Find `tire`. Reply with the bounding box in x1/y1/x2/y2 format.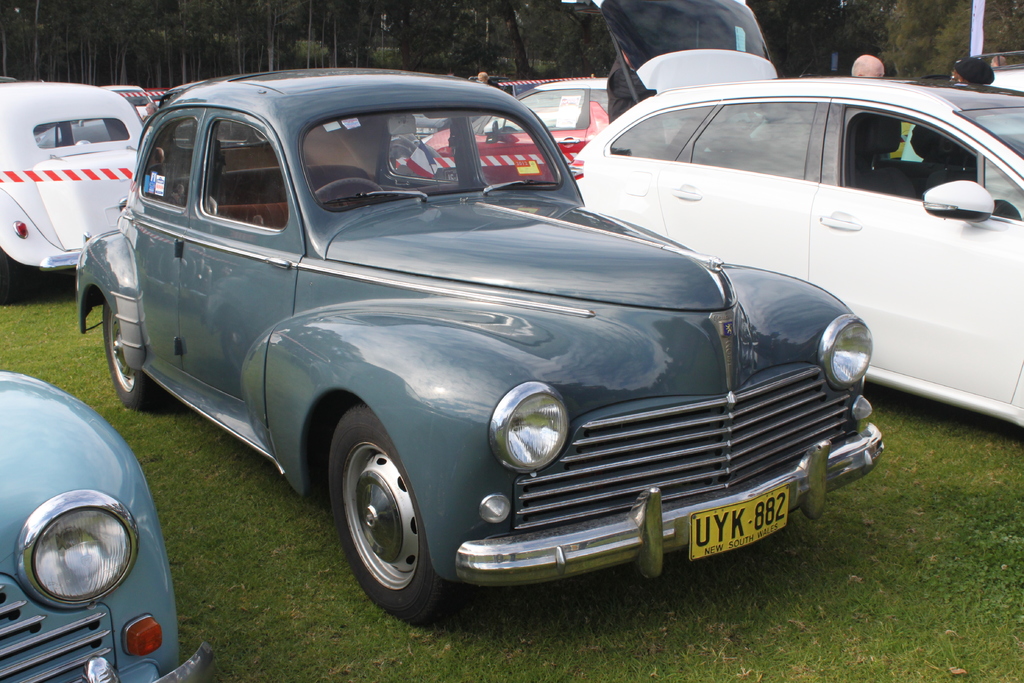
392/140/438/182.
